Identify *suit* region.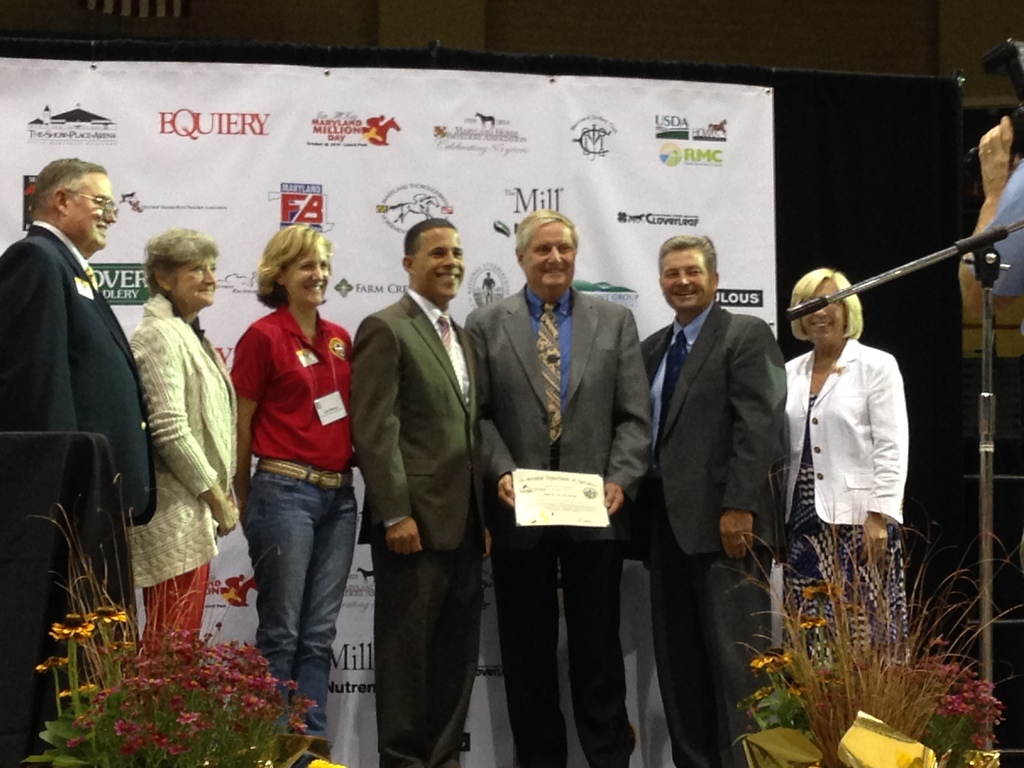
Region: {"left": 462, "top": 284, "right": 655, "bottom": 767}.
